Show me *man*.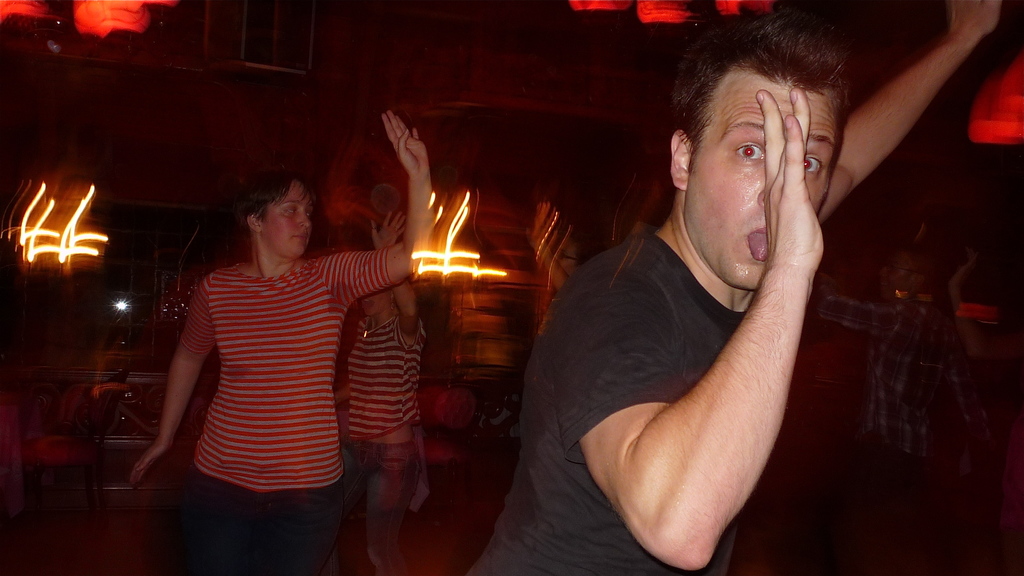
*man* is here: [left=332, top=206, right=428, bottom=518].
